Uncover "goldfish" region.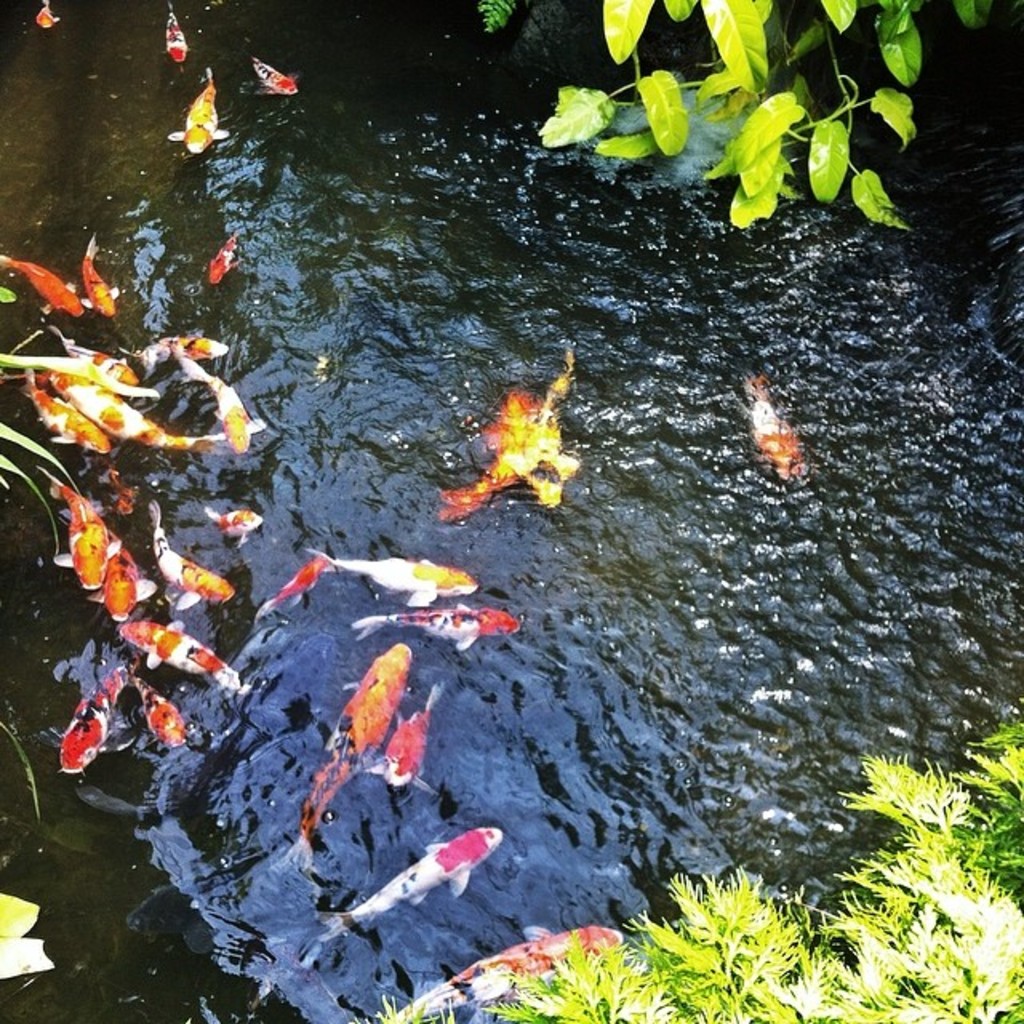
Uncovered: [250,549,333,618].
